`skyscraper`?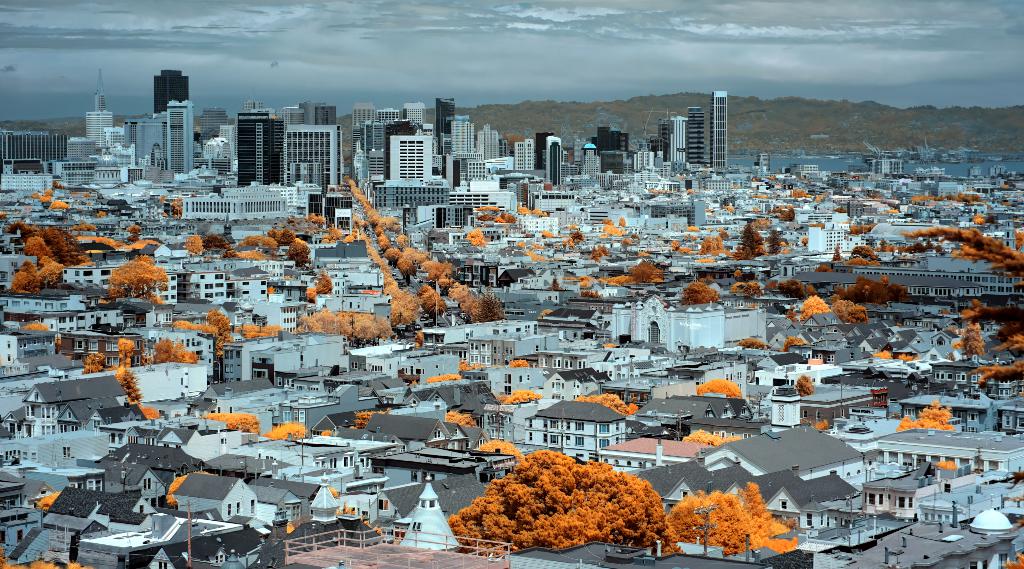
380:126:430:183
